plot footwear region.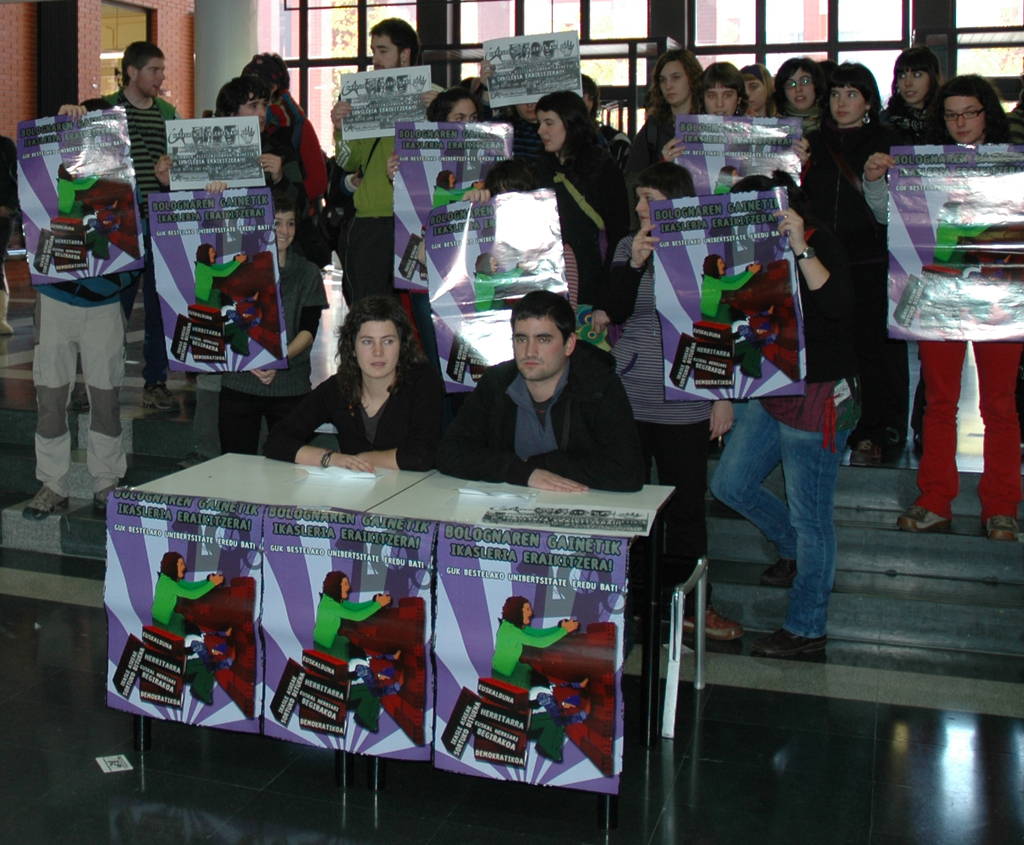
Plotted at (897,504,950,533).
